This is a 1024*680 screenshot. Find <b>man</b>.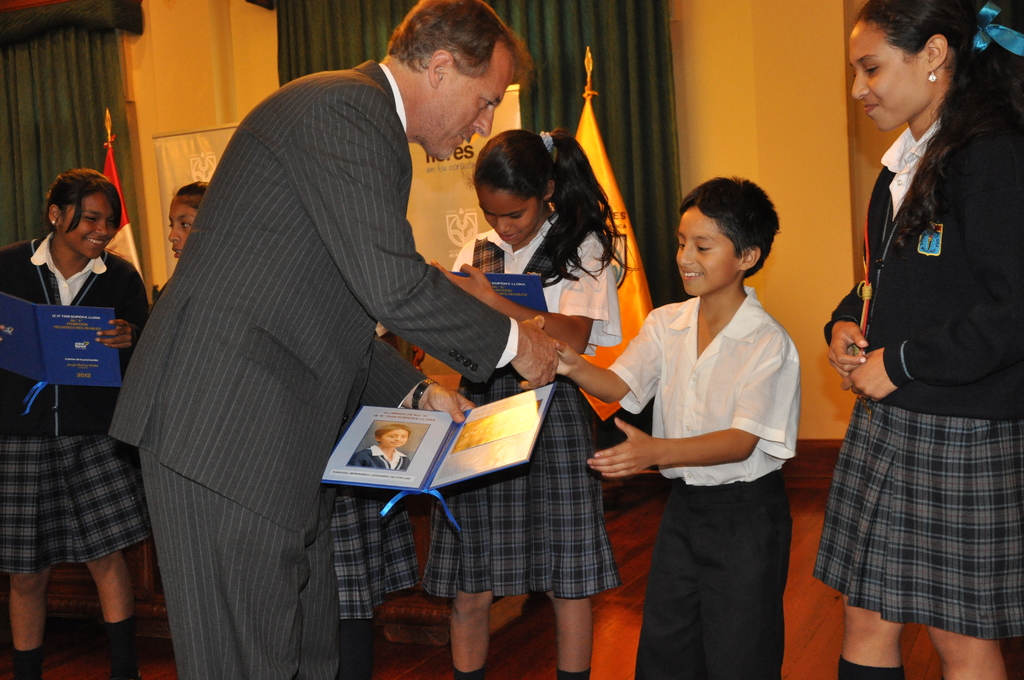
Bounding box: x1=105, y1=0, x2=567, y2=679.
